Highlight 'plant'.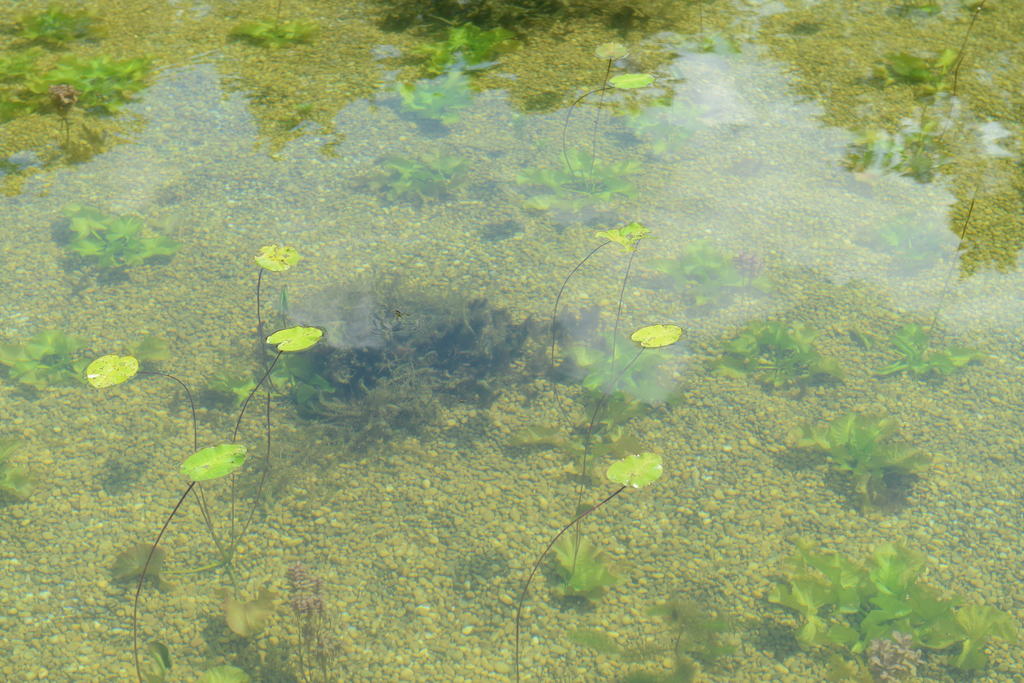
Highlighted region: (504, 215, 684, 682).
